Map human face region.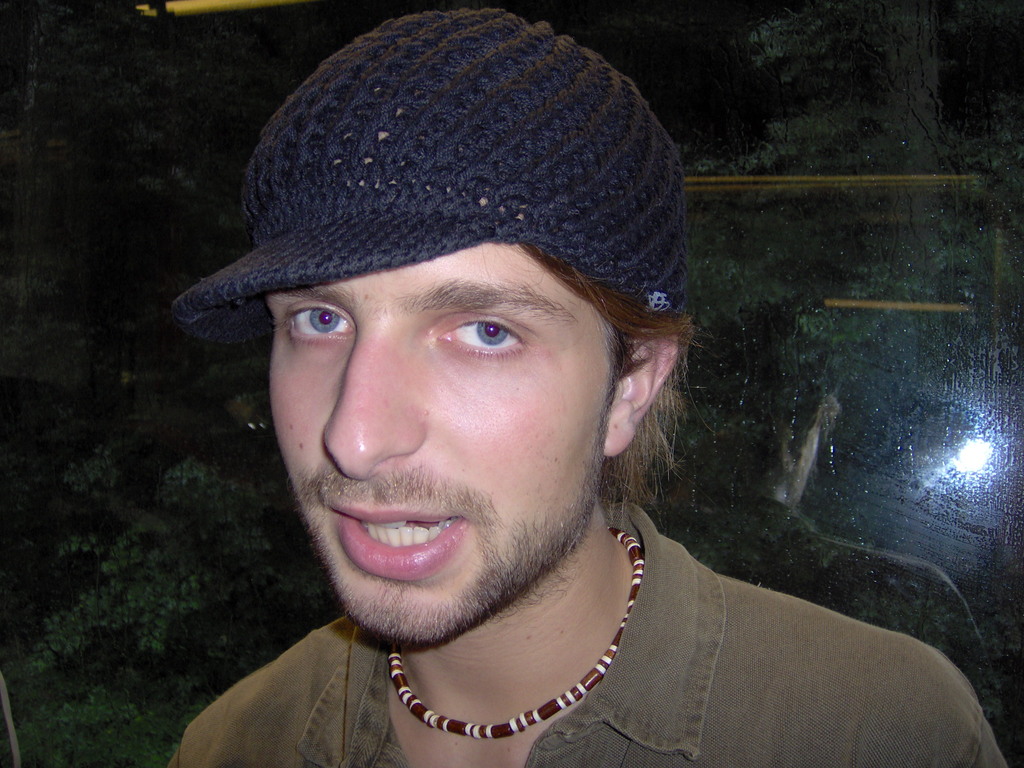
Mapped to bbox=[262, 246, 636, 639].
